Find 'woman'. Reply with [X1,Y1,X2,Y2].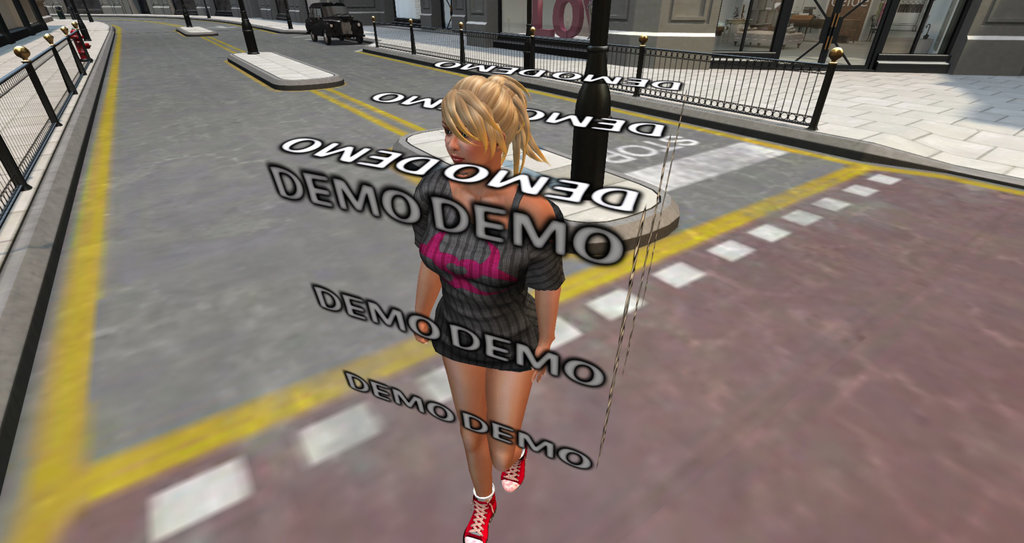
[392,61,590,528].
